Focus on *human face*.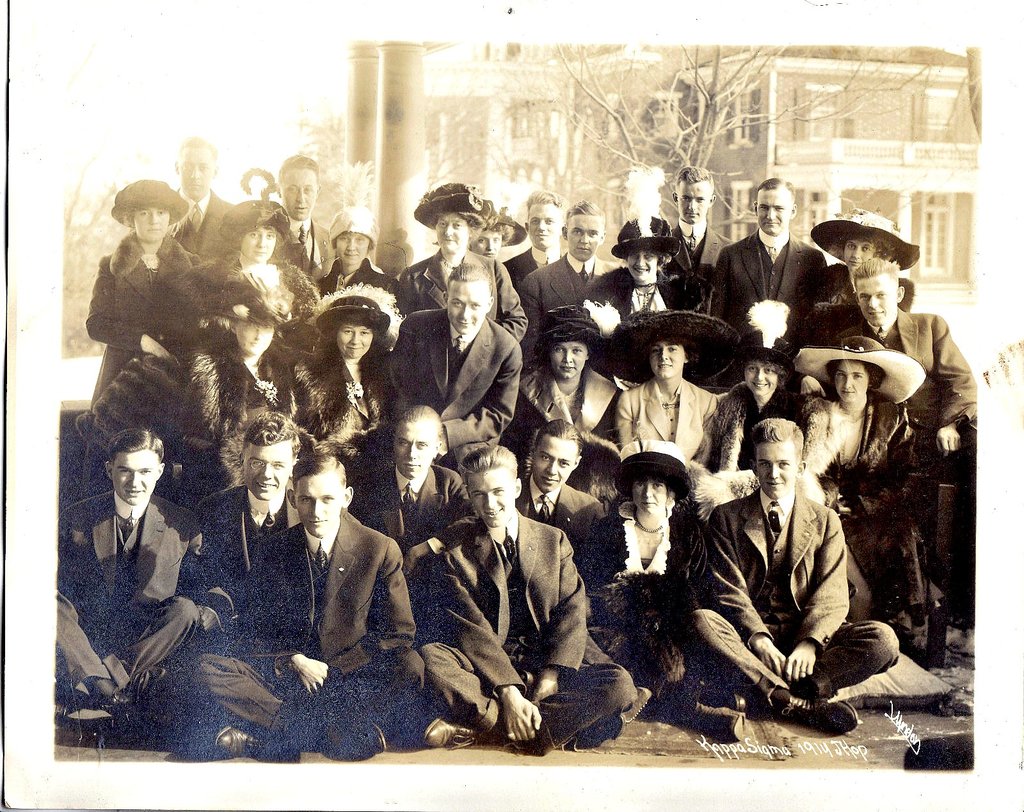
Focused at locate(630, 480, 671, 518).
